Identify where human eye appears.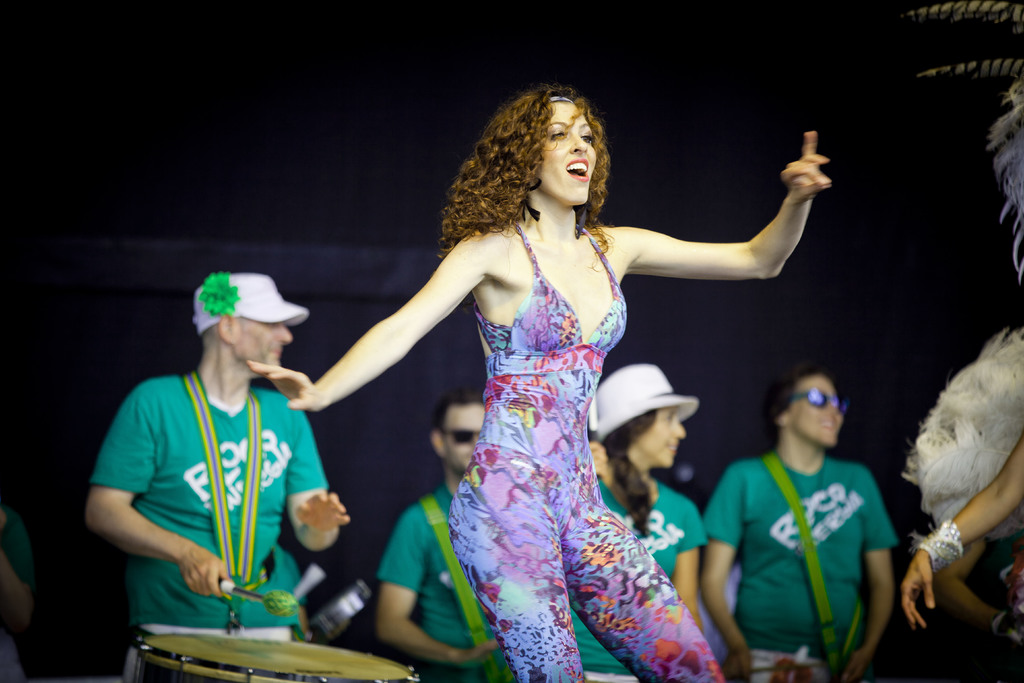
Appears at {"x1": 579, "y1": 131, "x2": 592, "y2": 144}.
